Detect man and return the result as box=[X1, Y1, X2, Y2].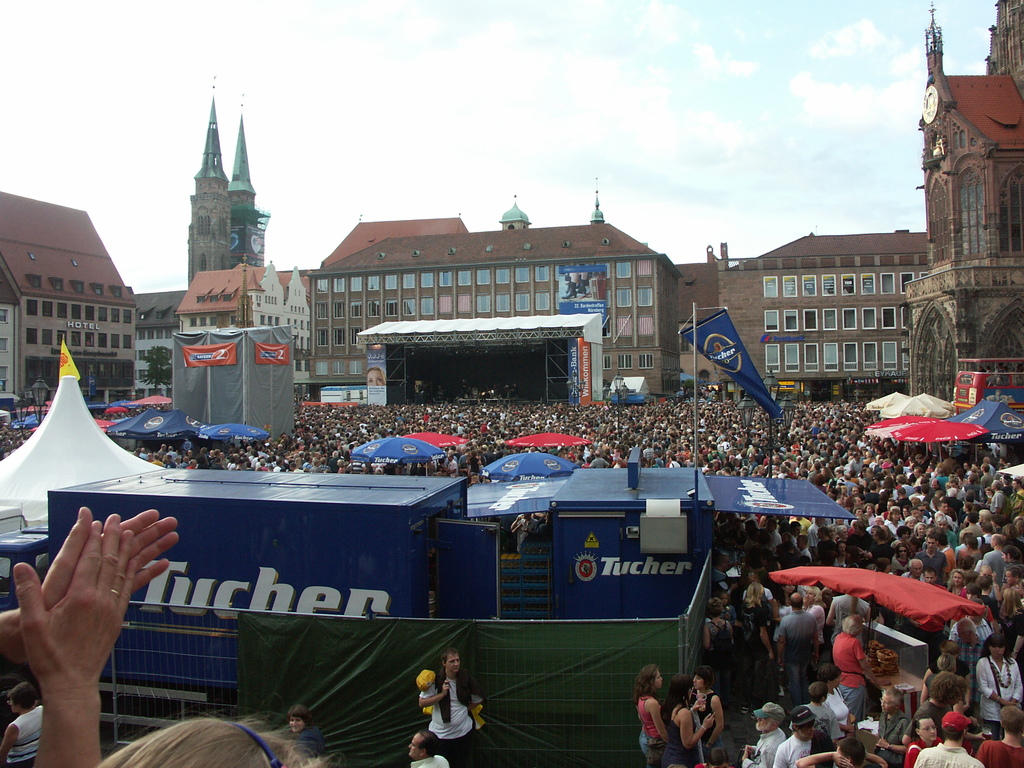
box=[897, 487, 913, 509].
